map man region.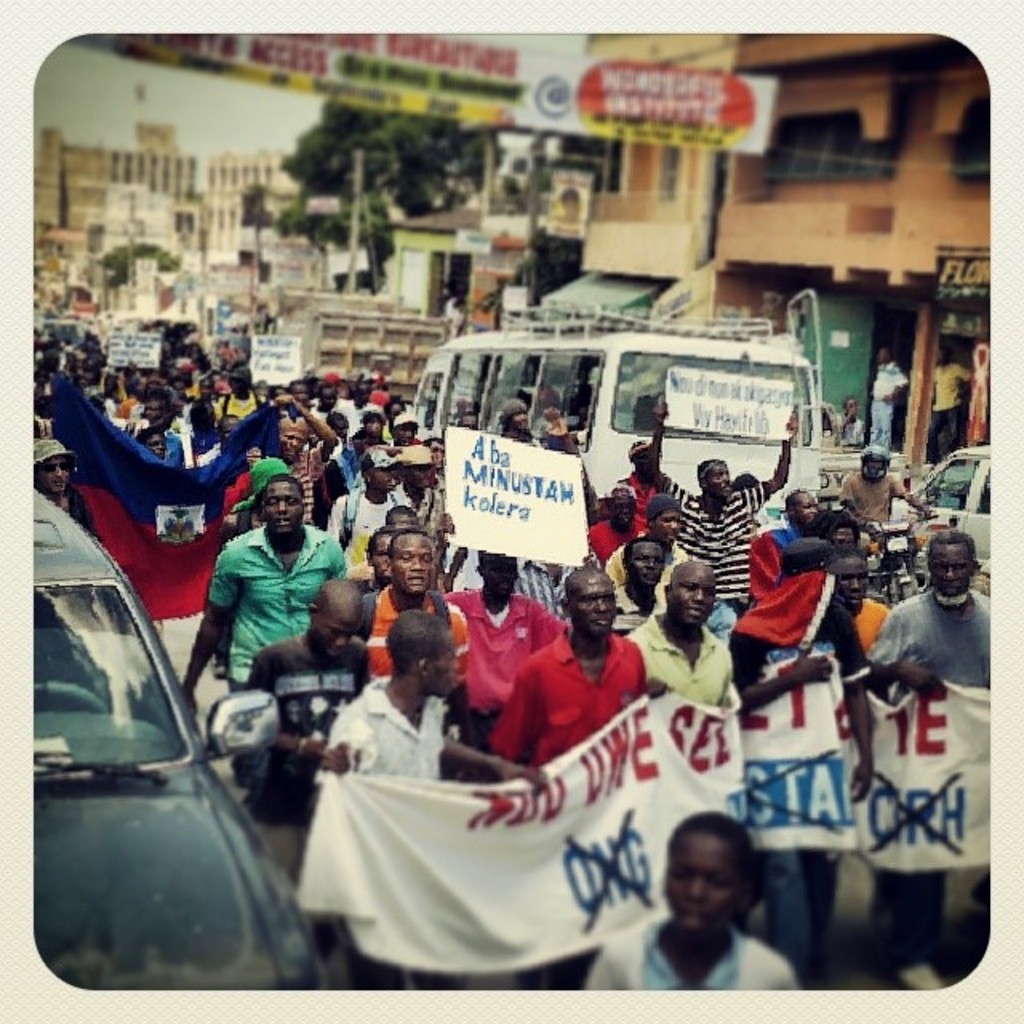
Mapped to bbox=[866, 344, 910, 446].
